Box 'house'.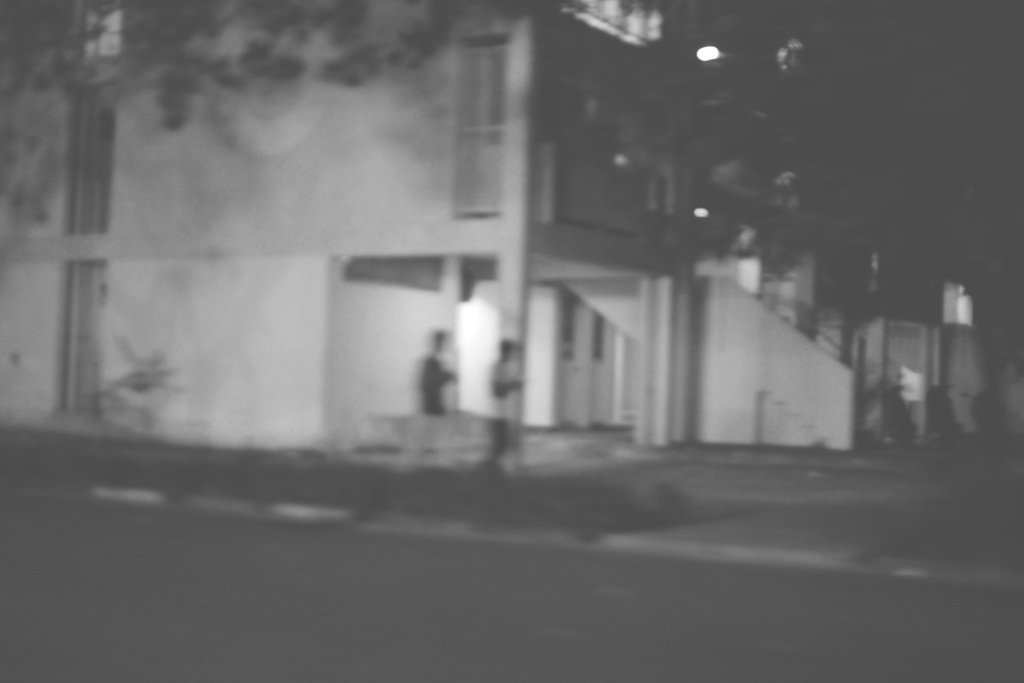
l=932, t=274, r=980, b=429.
